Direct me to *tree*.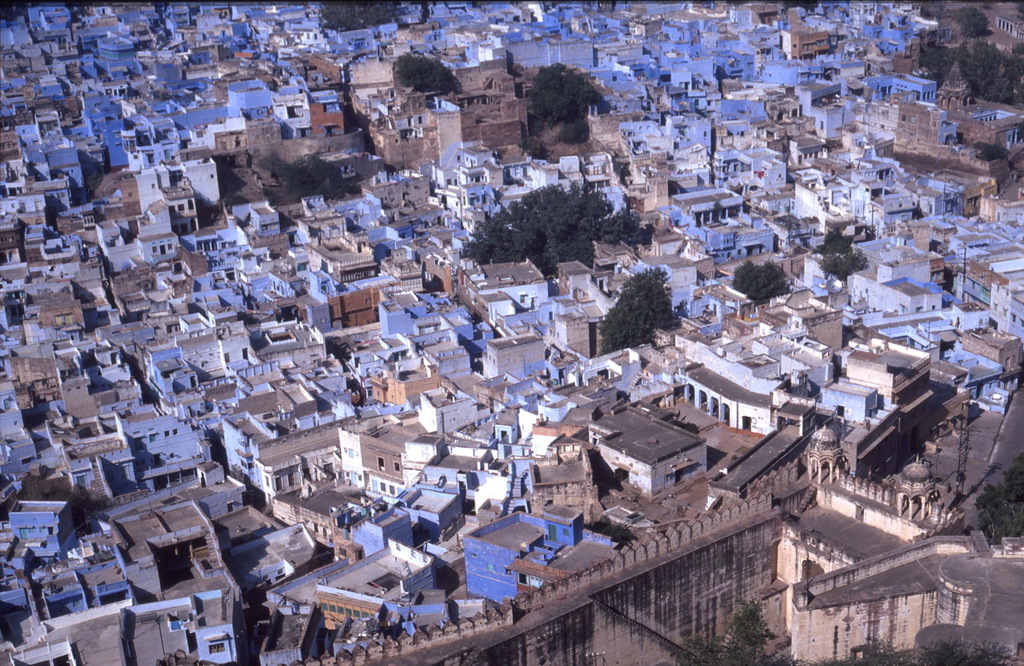
Direction: 598/266/684/353.
